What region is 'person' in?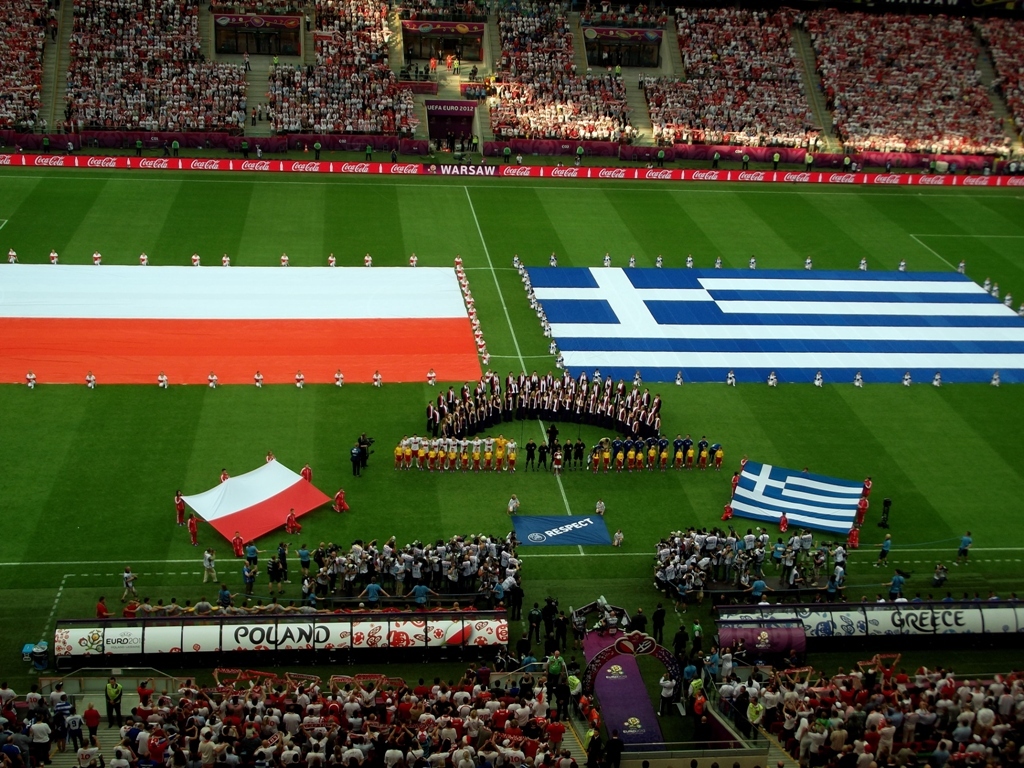
detection(368, 367, 383, 386).
